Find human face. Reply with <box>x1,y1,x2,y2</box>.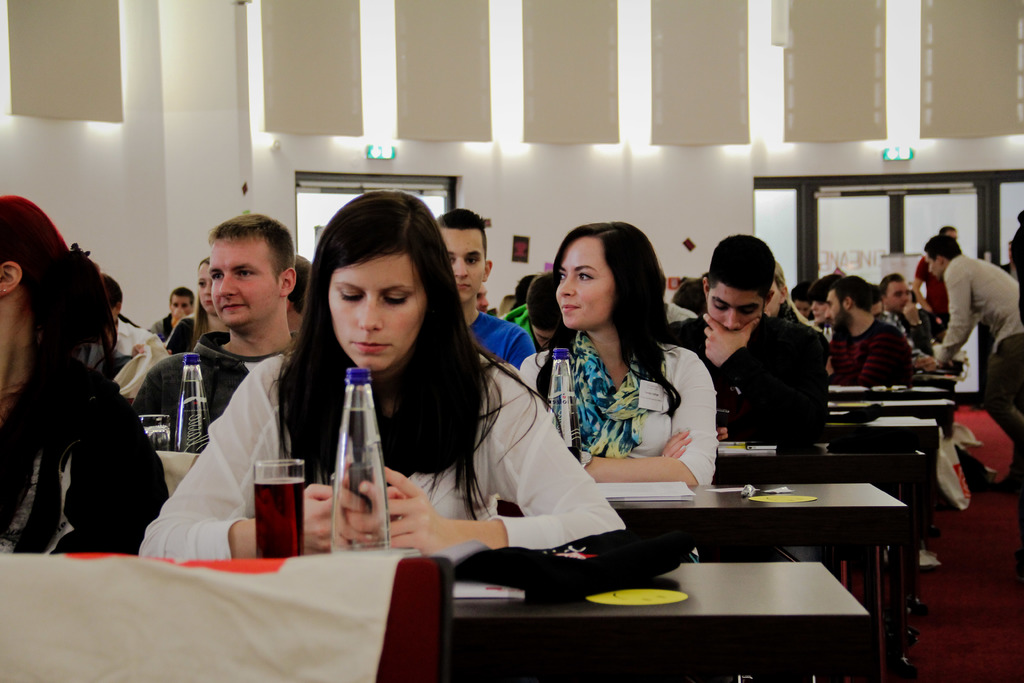
<box>207,236,286,332</box>.
